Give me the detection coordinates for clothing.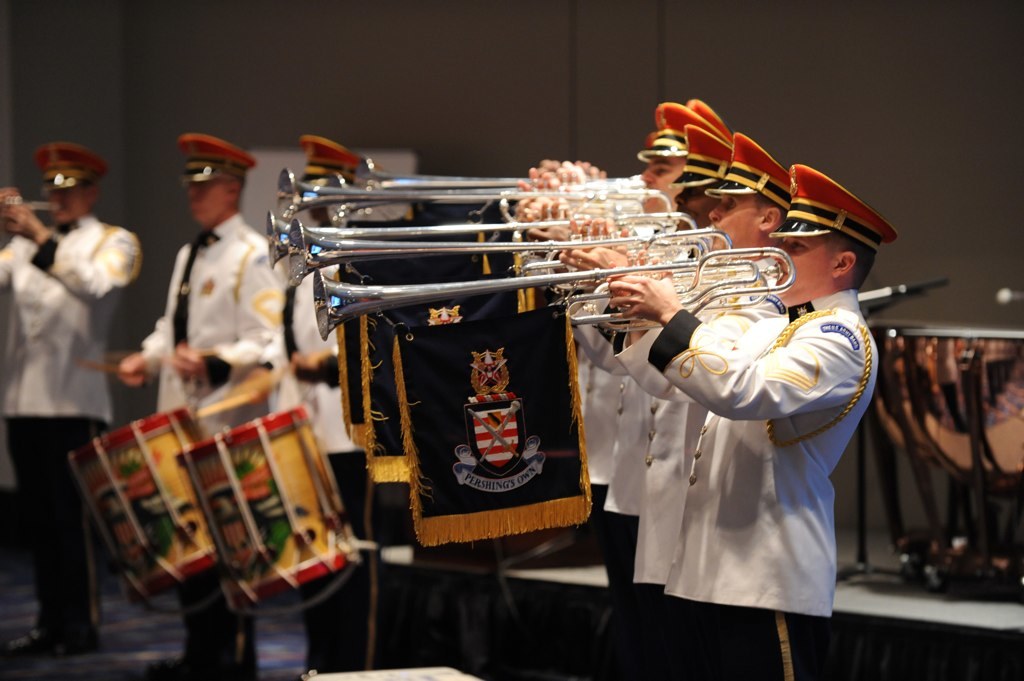
box=[699, 294, 842, 680].
